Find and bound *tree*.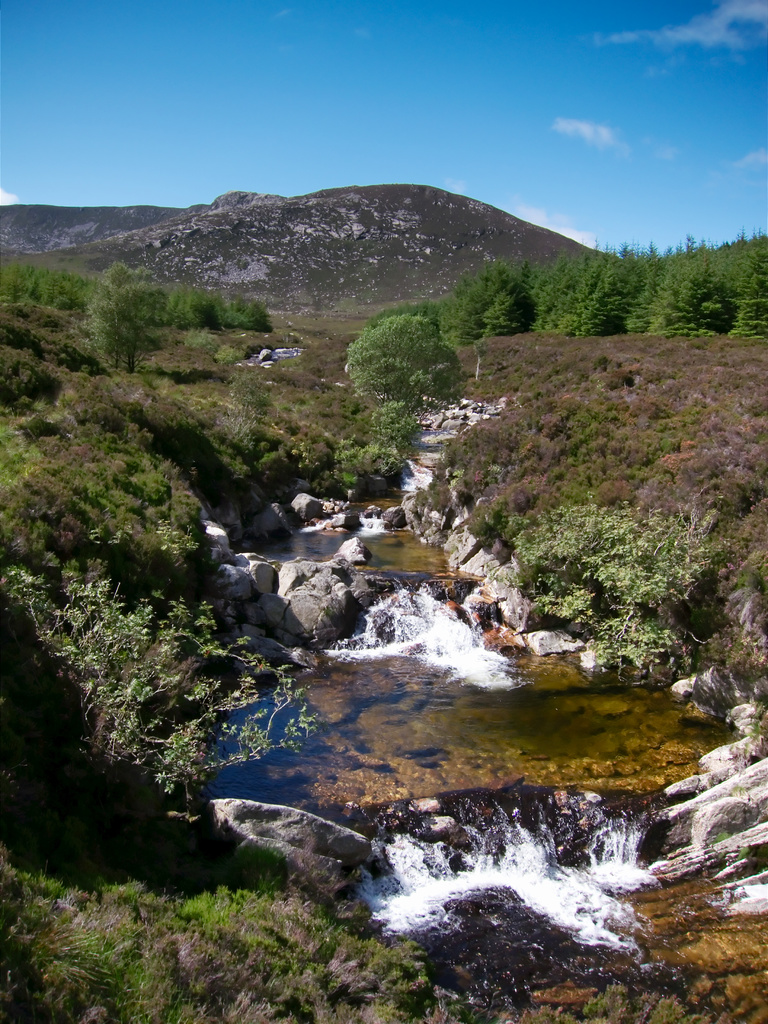
Bound: box=[3, 258, 44, 316].
